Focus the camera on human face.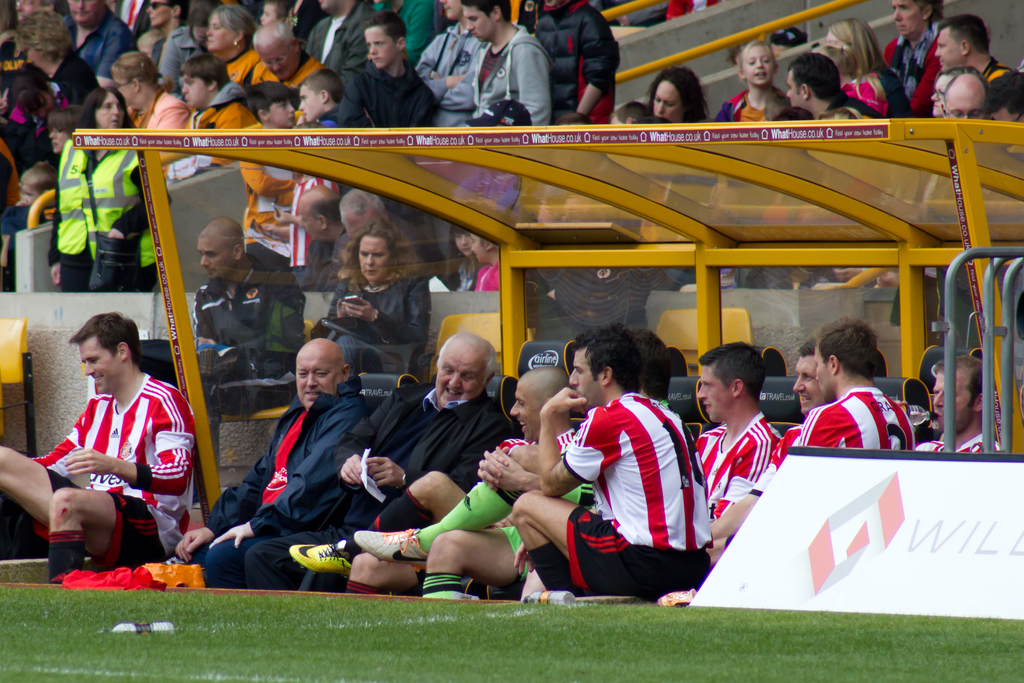
Focus region: 649 78 680 120.
